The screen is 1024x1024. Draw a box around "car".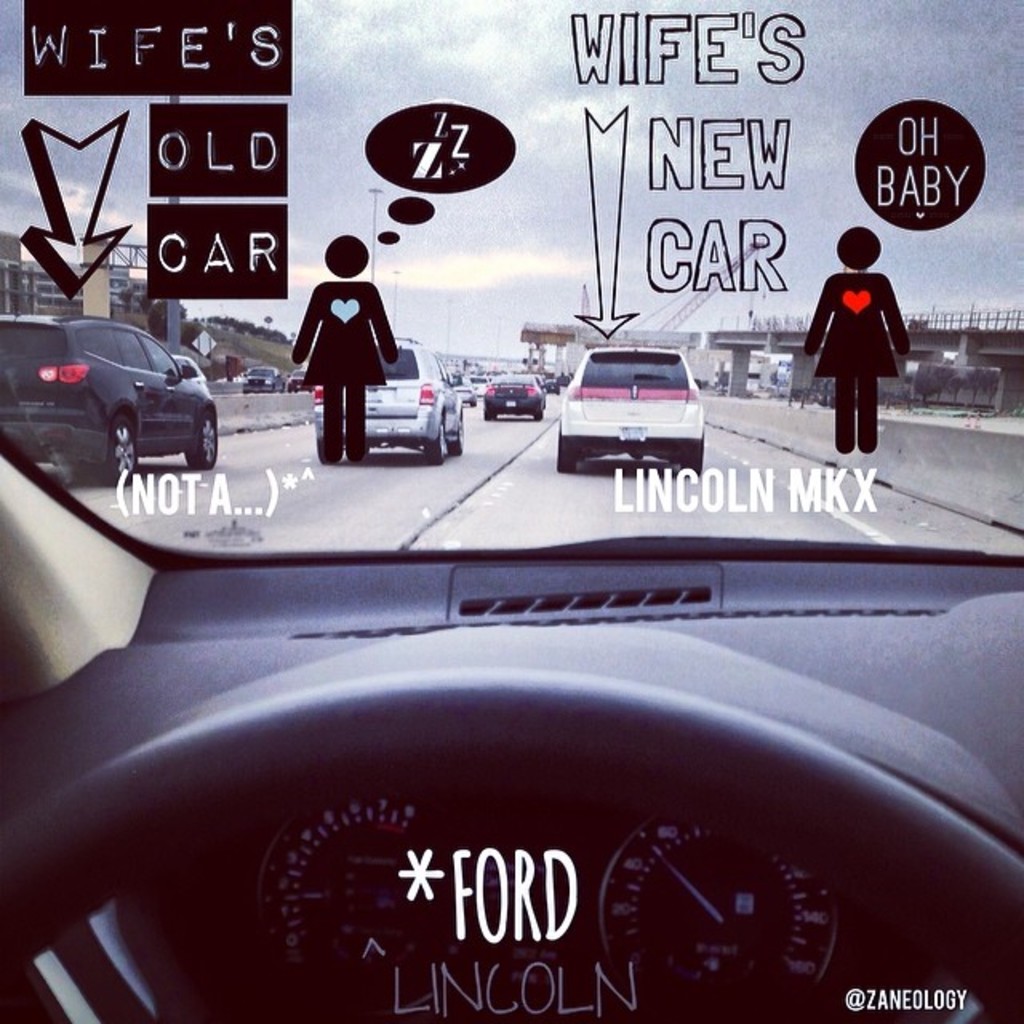
locate(0, 0, 1022, 1022).
